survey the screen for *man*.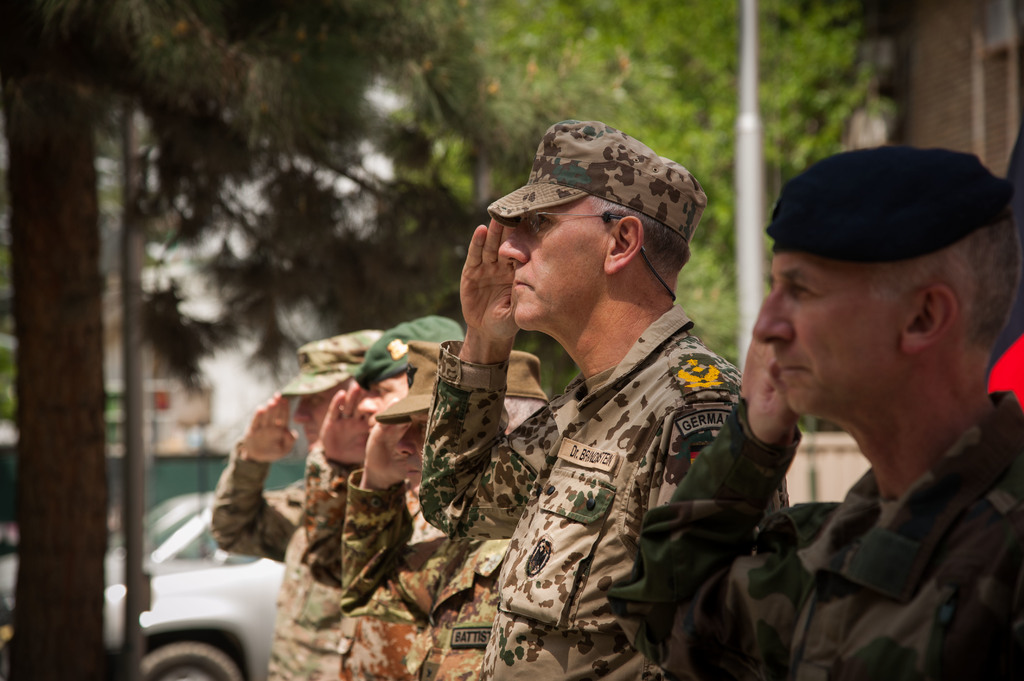
Survey found: [x1=274, y1=318, x2=452, y2=680].
